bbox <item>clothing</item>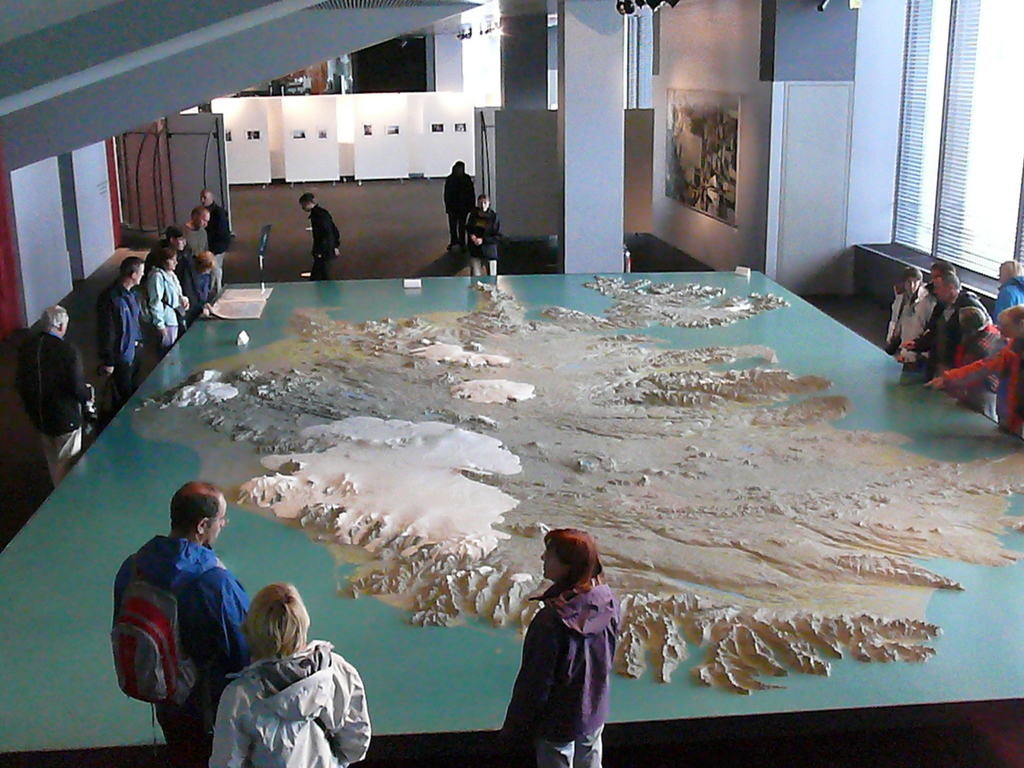
307/200/348/278
